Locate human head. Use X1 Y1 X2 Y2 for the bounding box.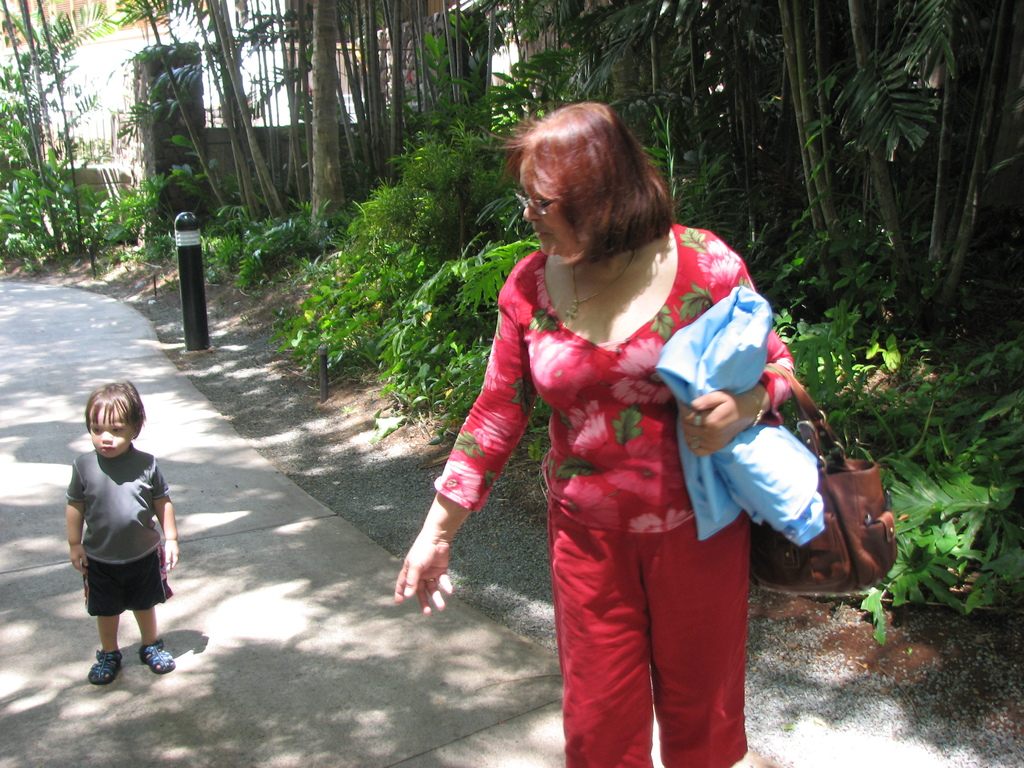
80 380 145 463.
